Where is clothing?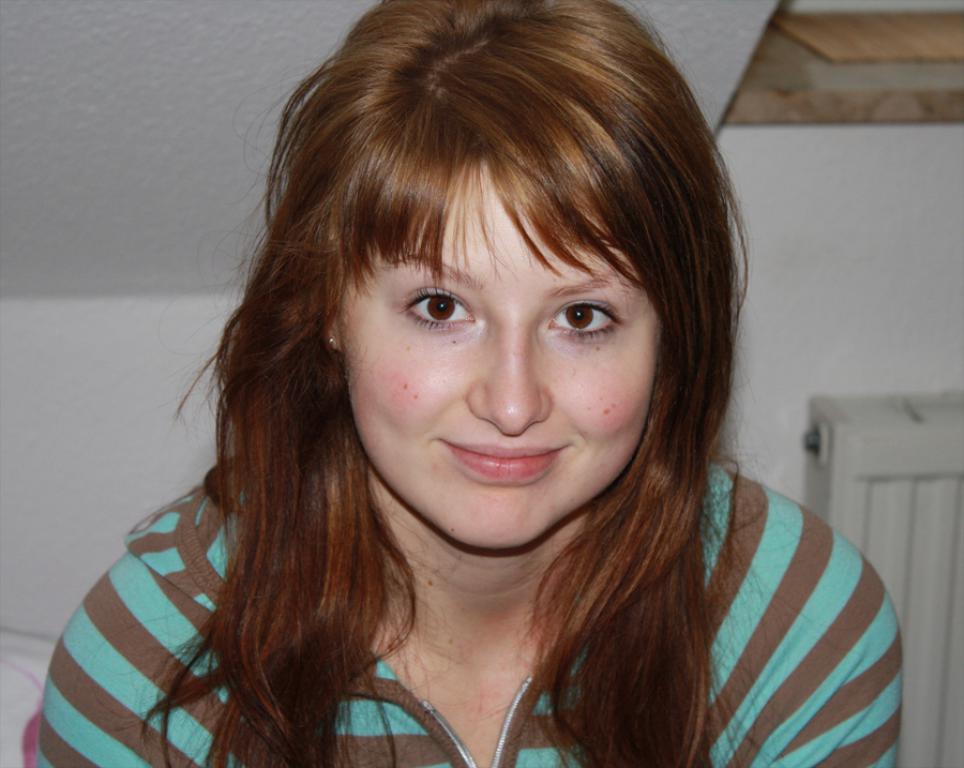
(x1=42, y1=465, x2=903, y2=767).
